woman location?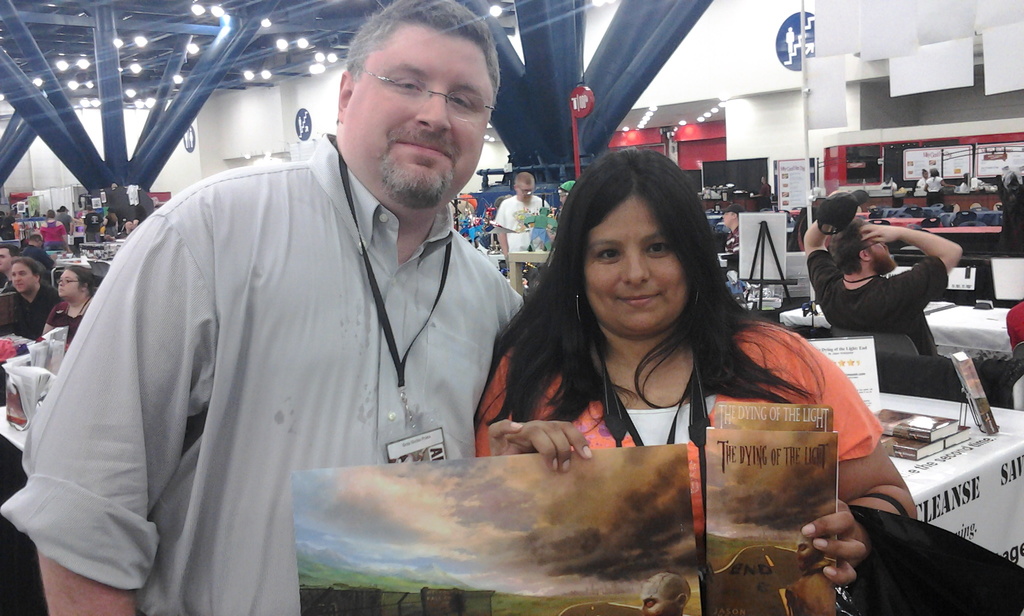
<region>79, 198, 108, 244</region>
